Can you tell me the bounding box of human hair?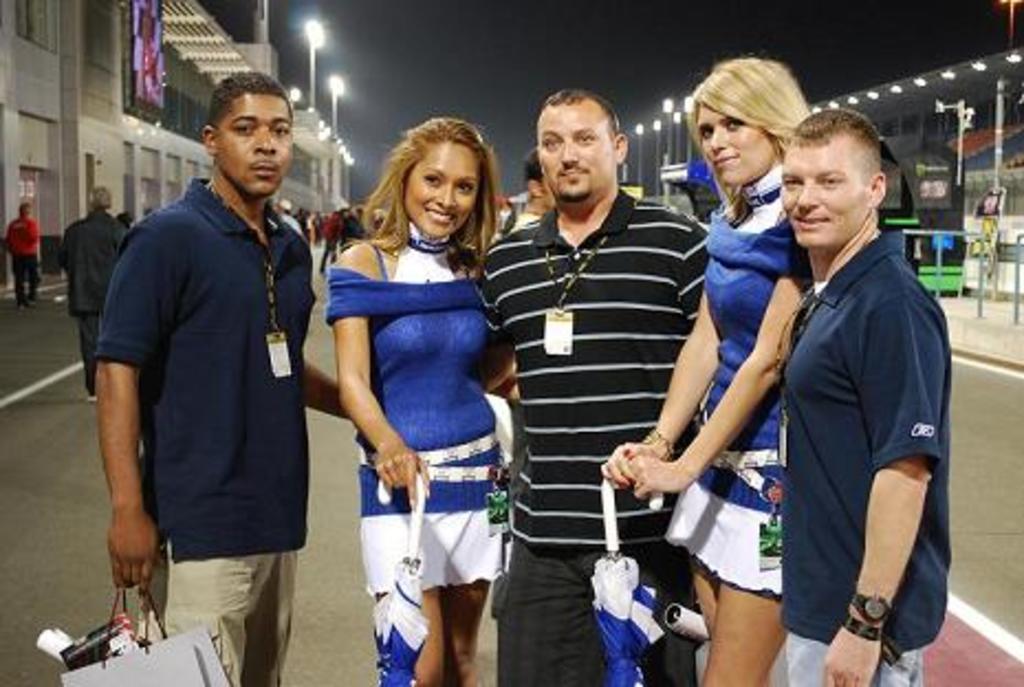
[685, 53, 810, 222].
